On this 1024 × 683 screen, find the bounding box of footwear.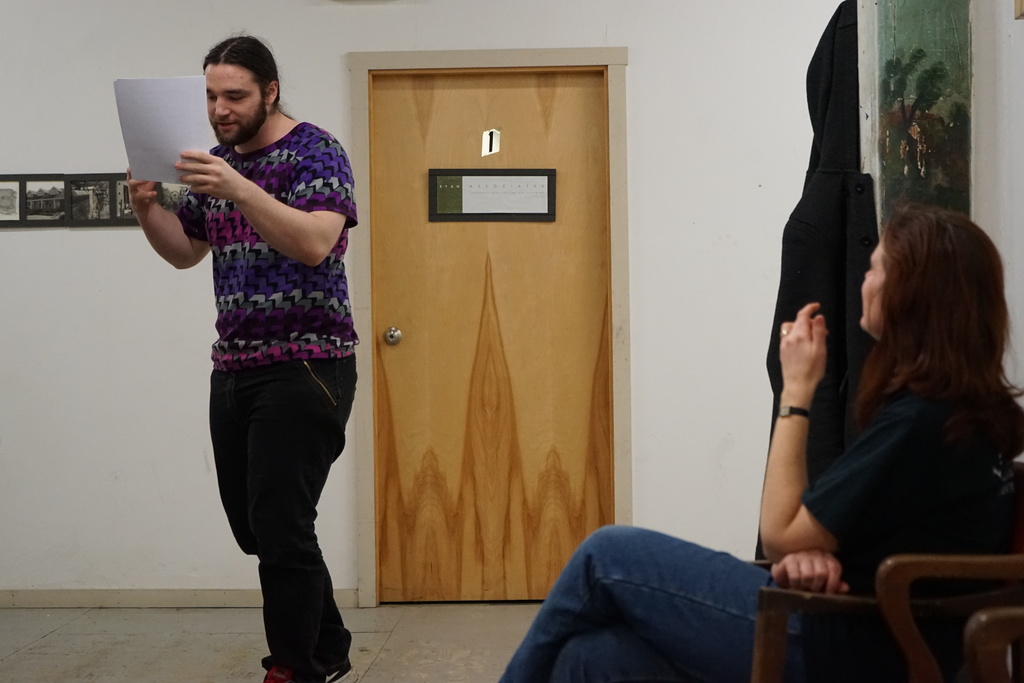
Bounding box: x1=265, y1=664, x2=355, y2=682.
